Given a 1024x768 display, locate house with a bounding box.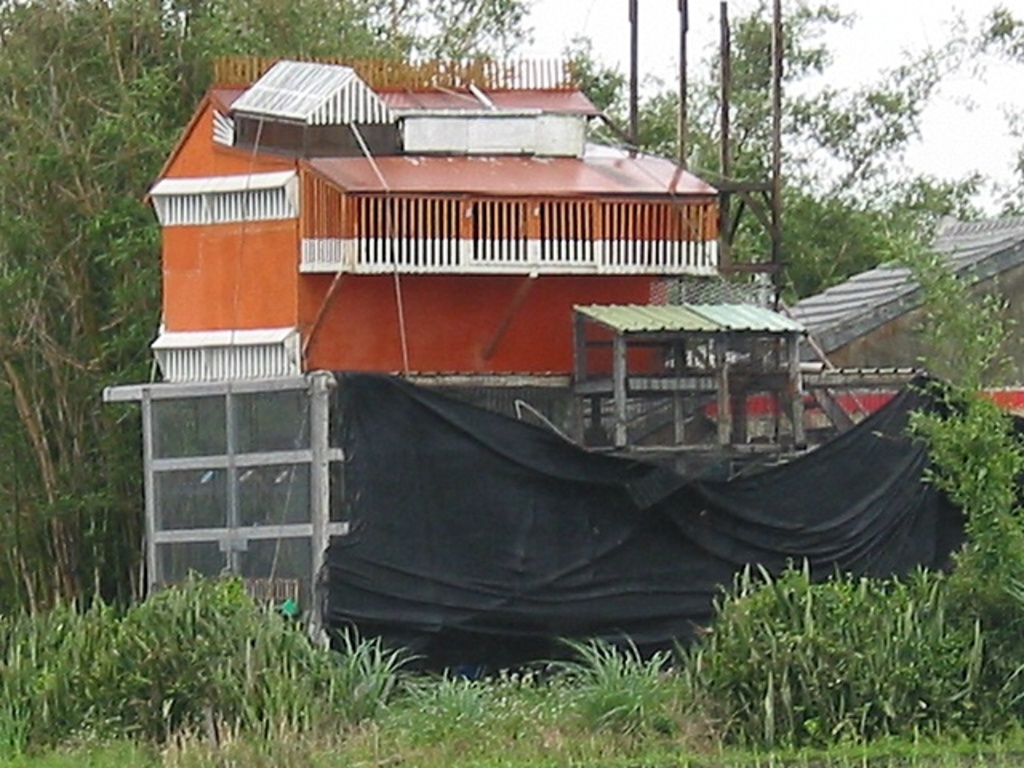
Located: bbox=[774, 213, 1022, 392].
